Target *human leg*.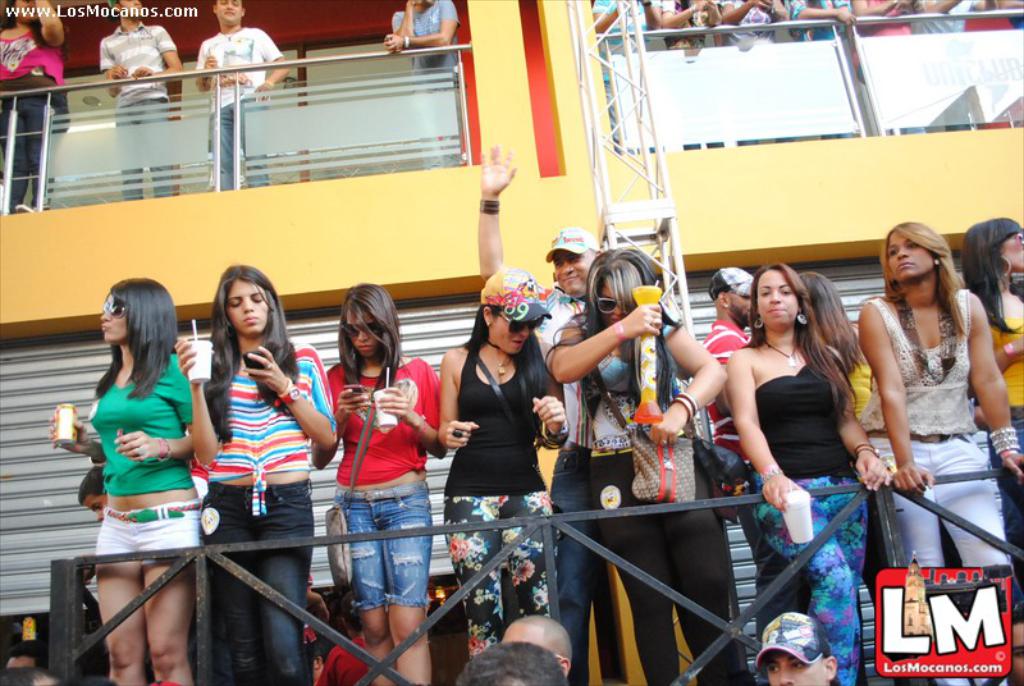
Target region: [114, 105, 142, 191].
